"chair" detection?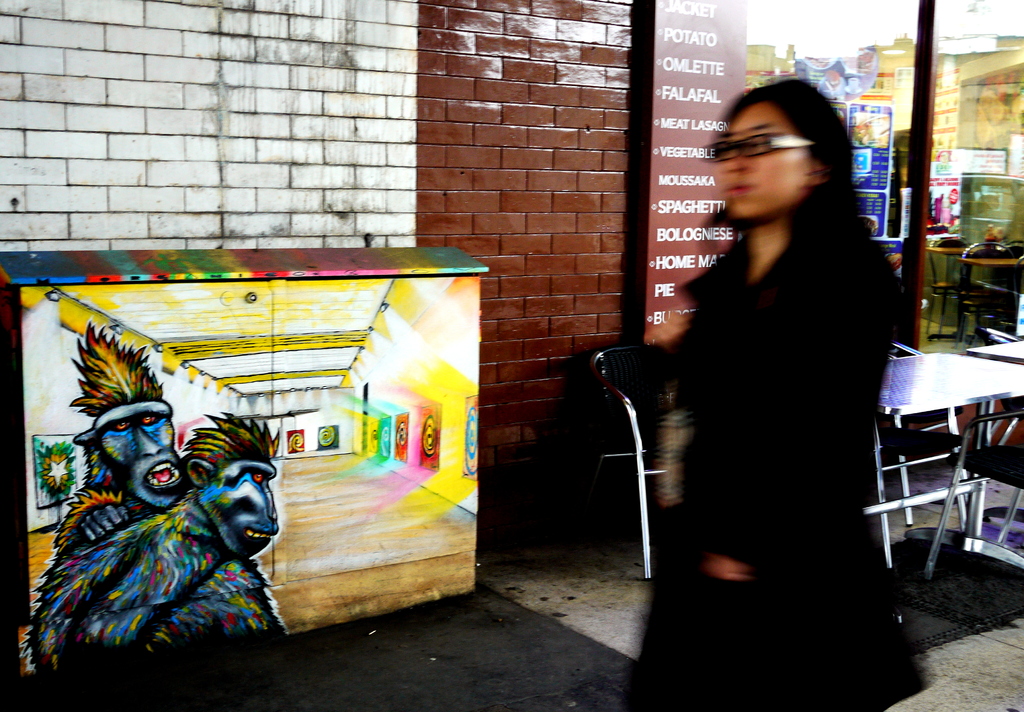
879, 343, 975, 529
